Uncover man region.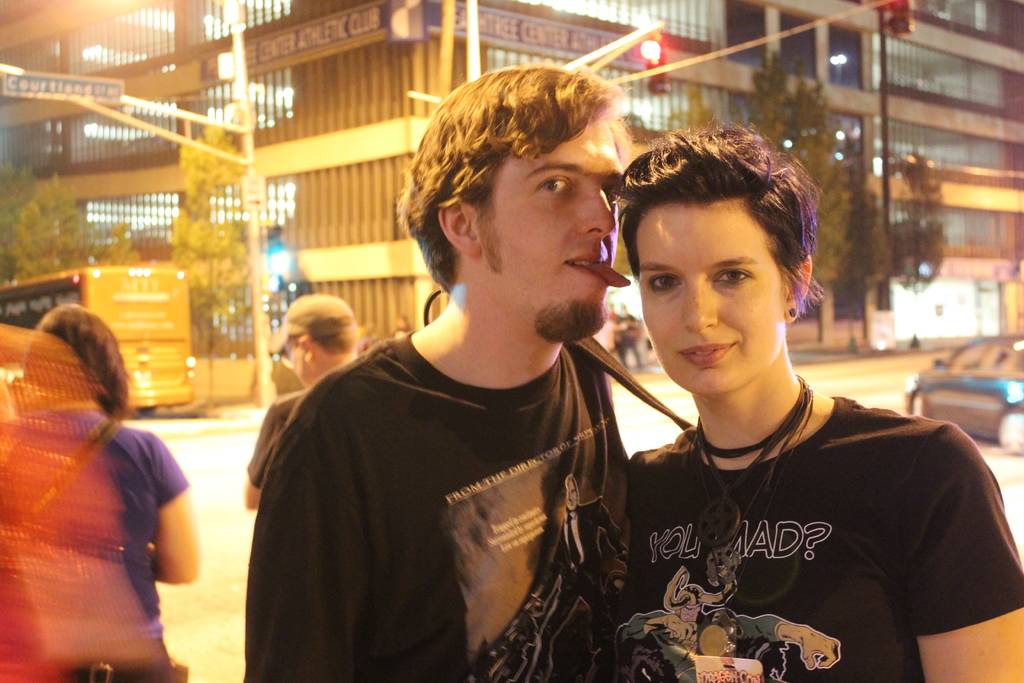
Uncovered: Rect(244, 65, 637, 682).
